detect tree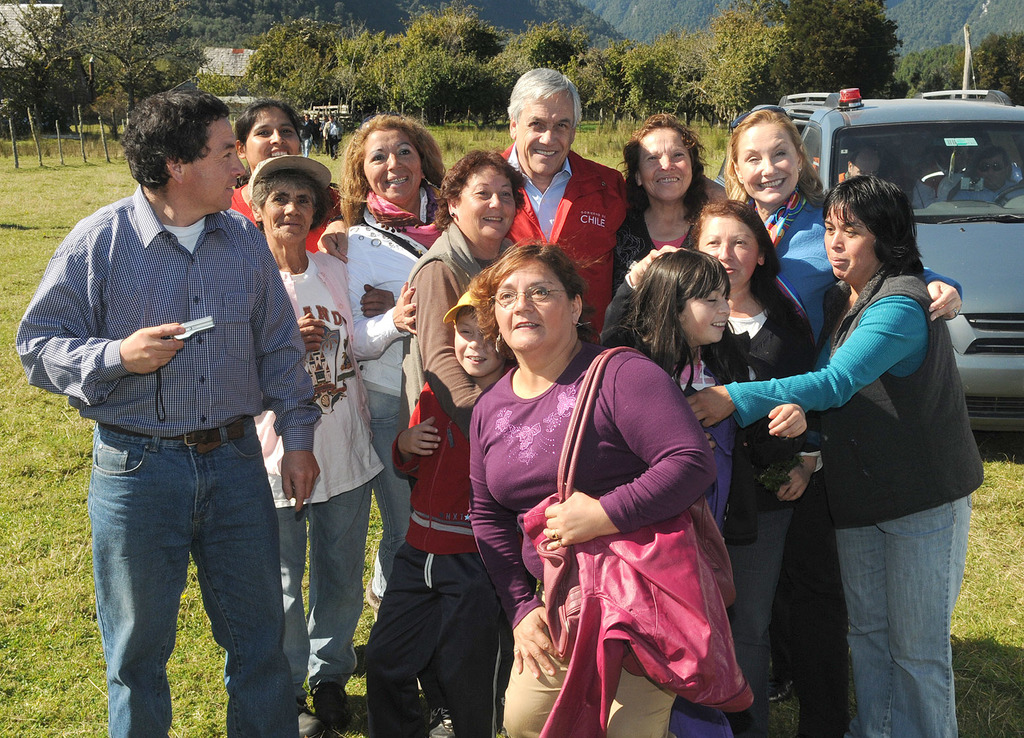
{"left": 769, "top": 0, "right": 903, "bottom": 95}
